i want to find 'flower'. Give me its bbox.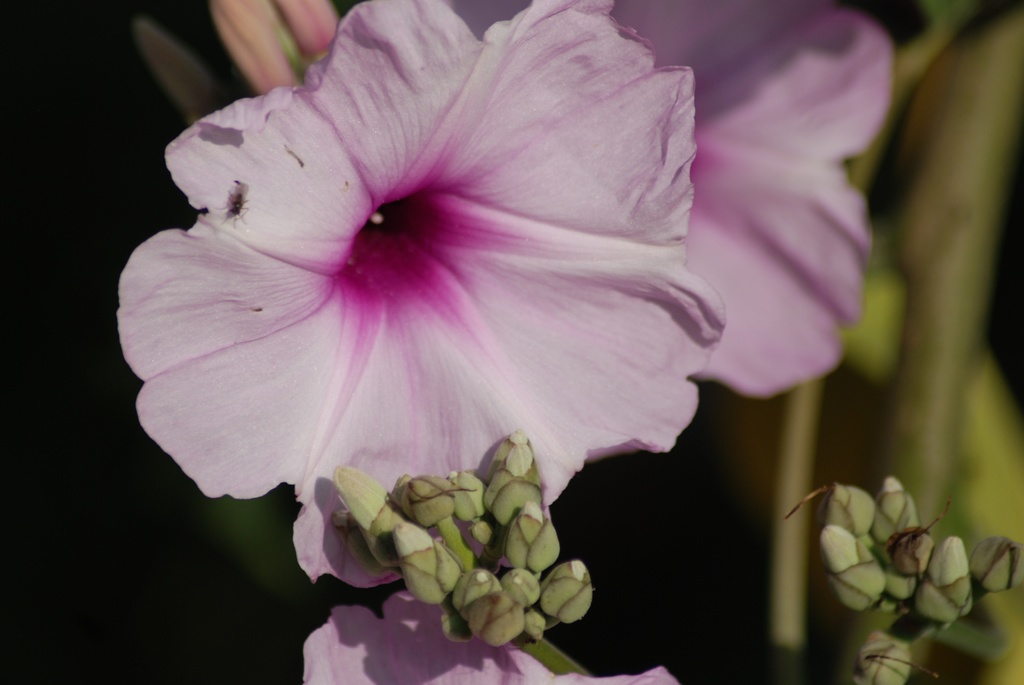
304/586/674/684.
